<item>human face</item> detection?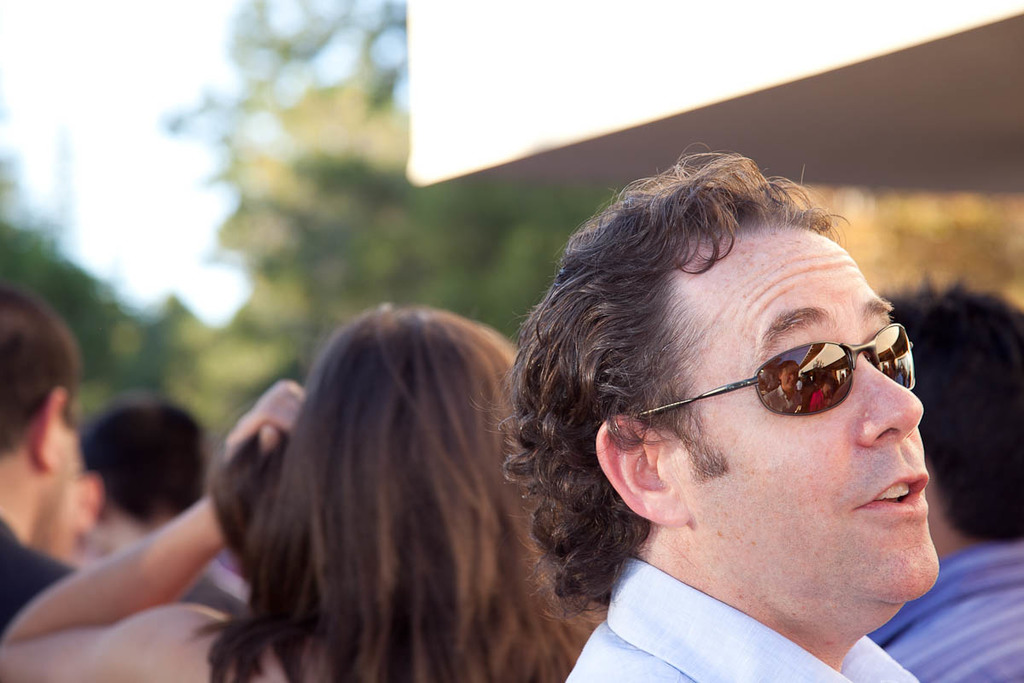
[left=667, top=221, right=944, bottom=628]
